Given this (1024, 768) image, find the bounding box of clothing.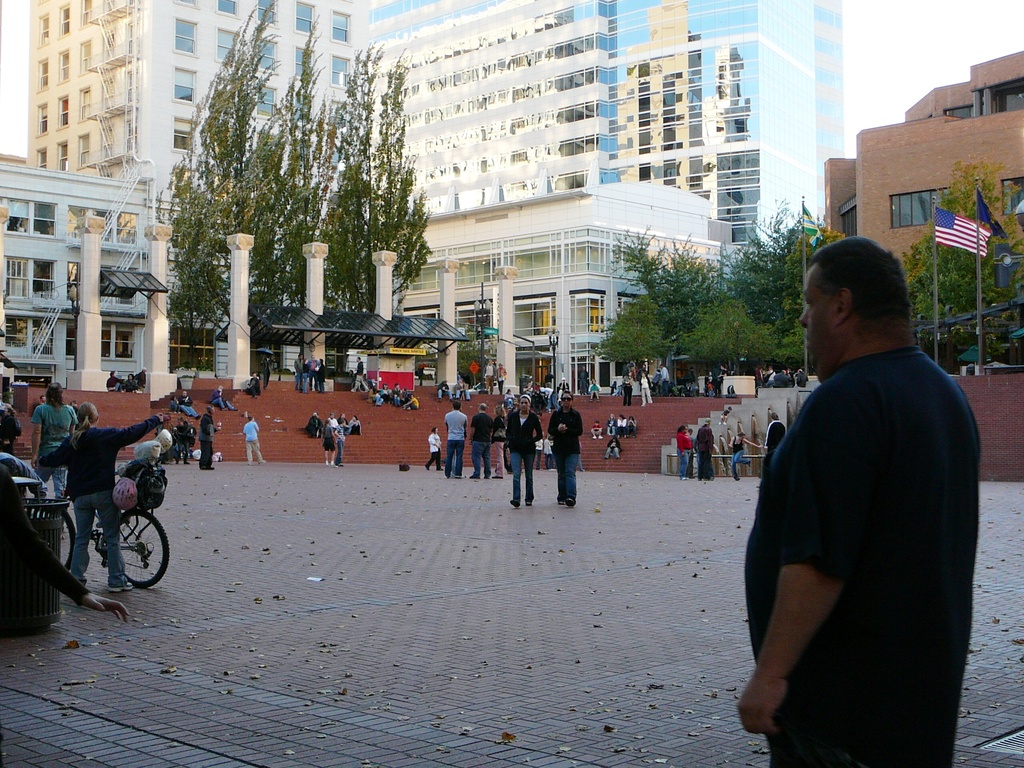
(left=444, top=409, right=468, bottom=478).
